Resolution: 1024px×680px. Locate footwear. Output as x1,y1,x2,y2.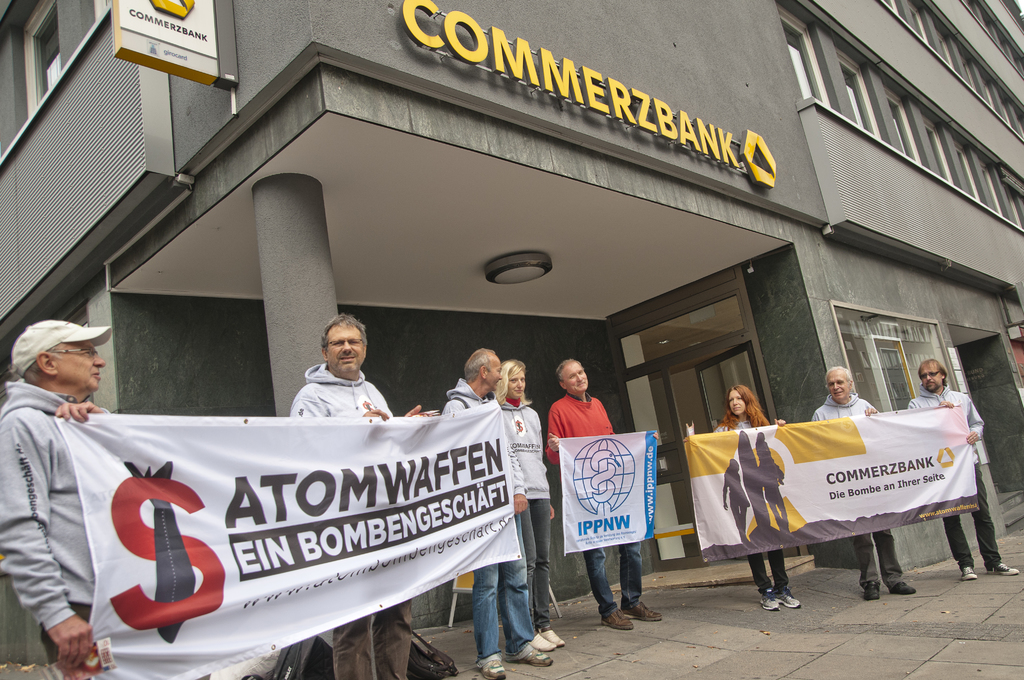
889,580,914,593.
